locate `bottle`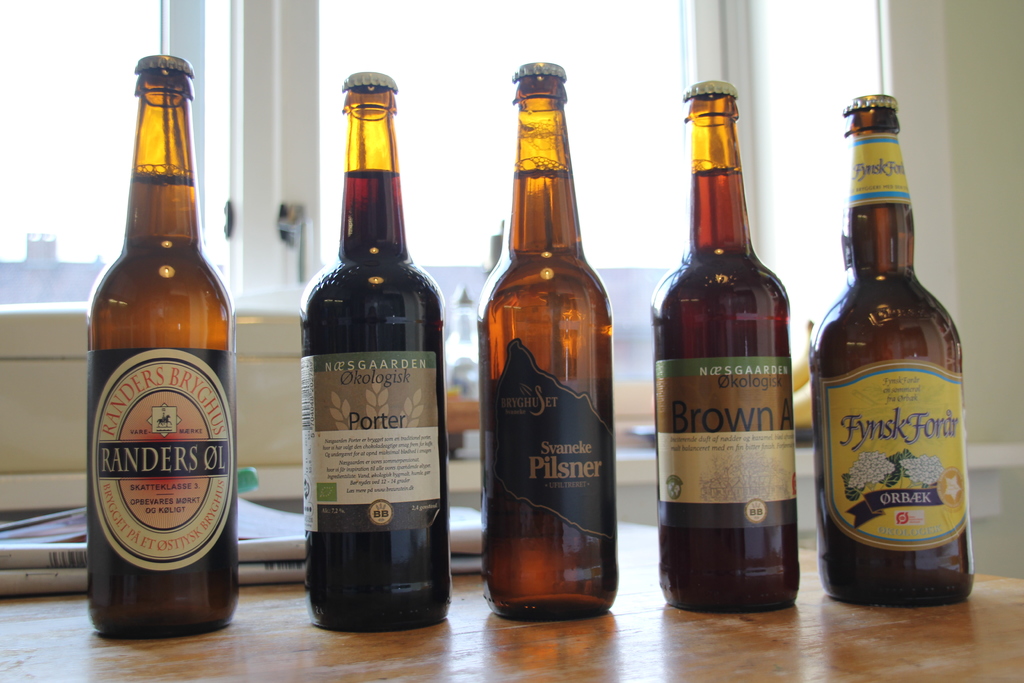
l=477, t=62, r=617, b=623
